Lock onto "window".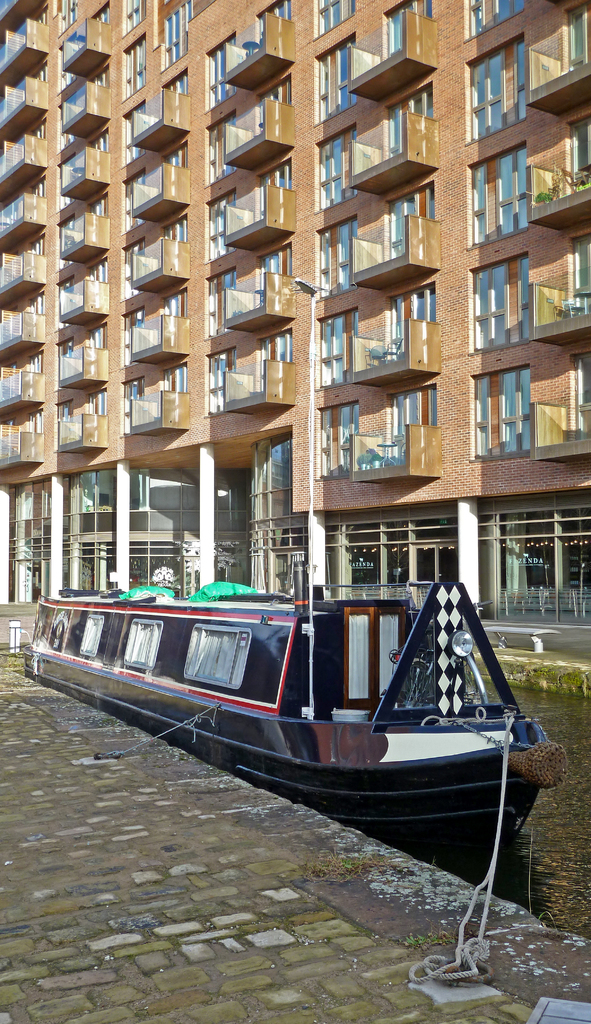
Locked: bbox(466, 142, 530, 249).
